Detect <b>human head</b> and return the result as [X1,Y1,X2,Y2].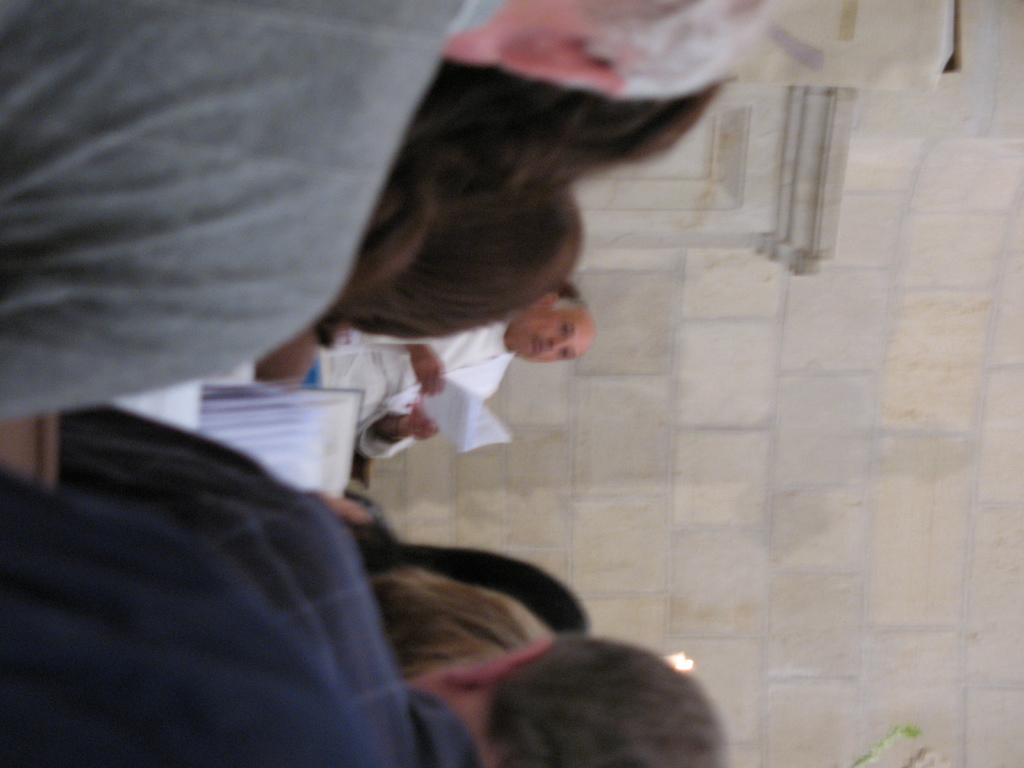
[399,79,726,218].
